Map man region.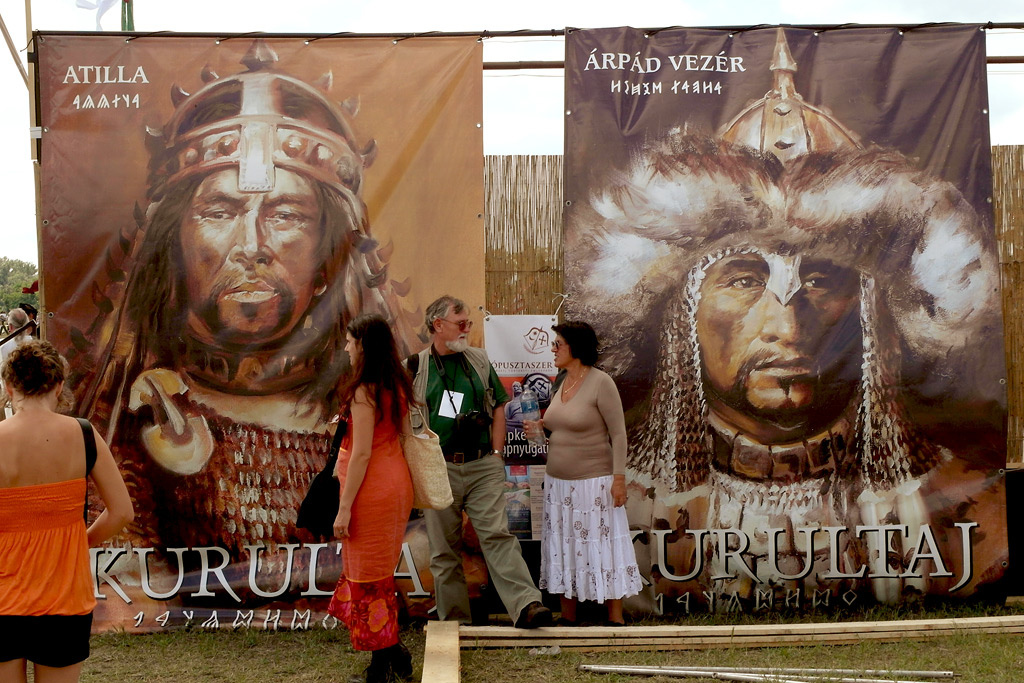
Mapped to bbox=(53, 38, 424, 626).
